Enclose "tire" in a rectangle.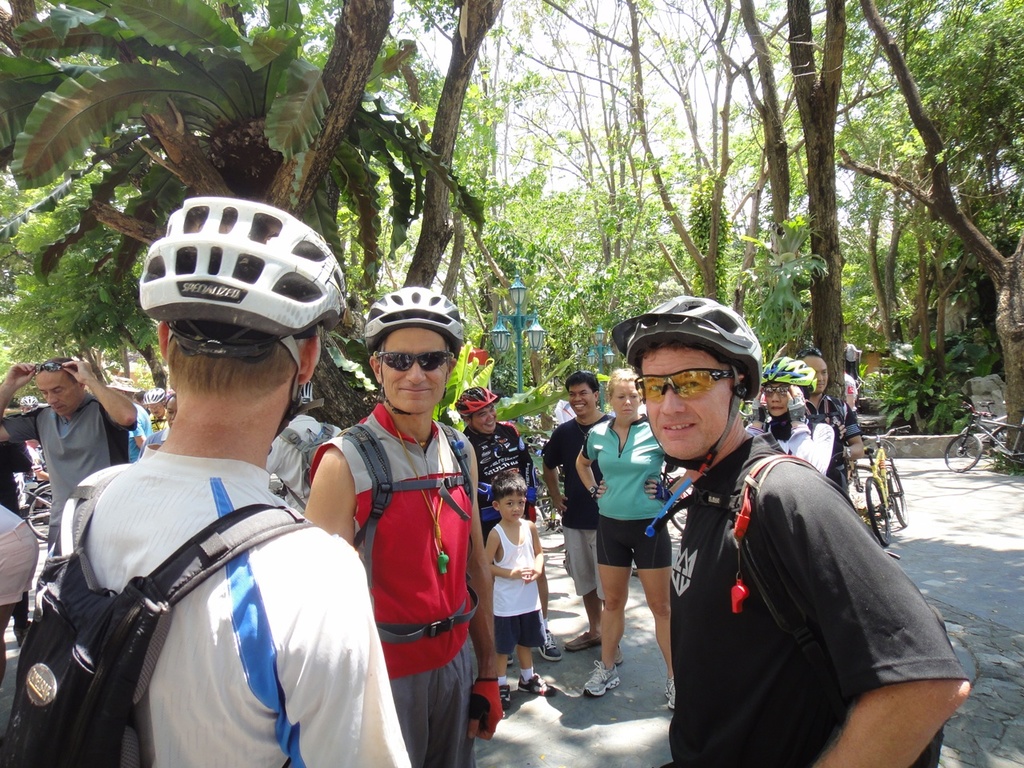
crop(26, 486, 54, 542).
